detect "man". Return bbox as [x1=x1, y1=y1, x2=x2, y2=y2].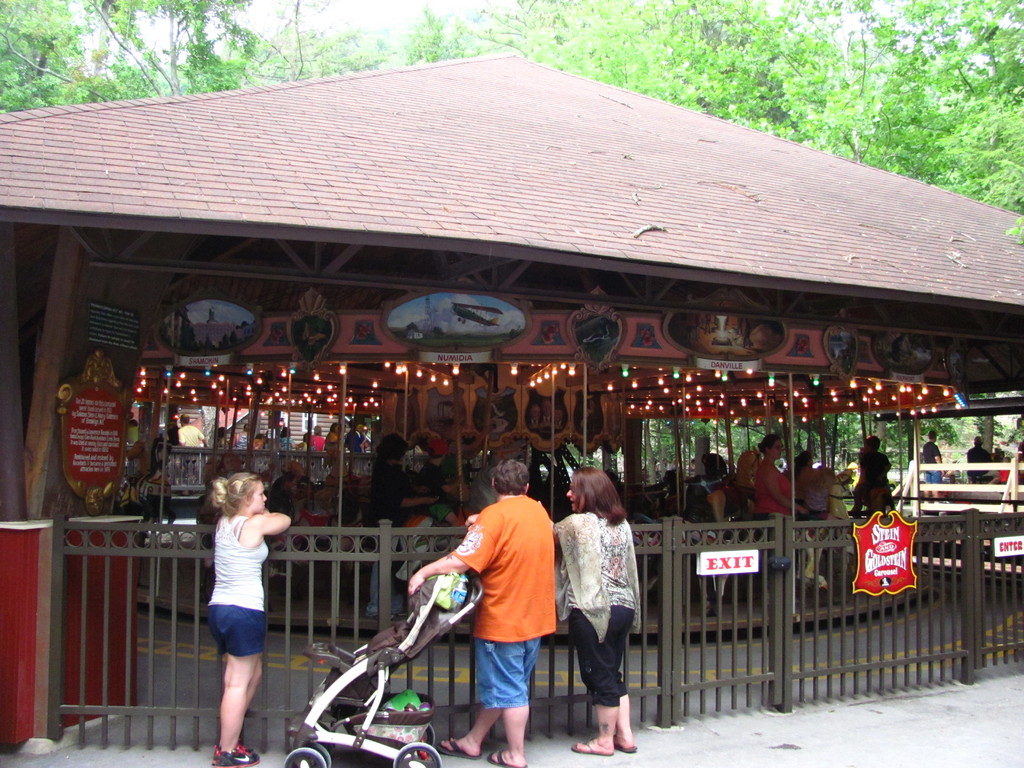
[x1=123, y1=419, x2=139, y2=445].
